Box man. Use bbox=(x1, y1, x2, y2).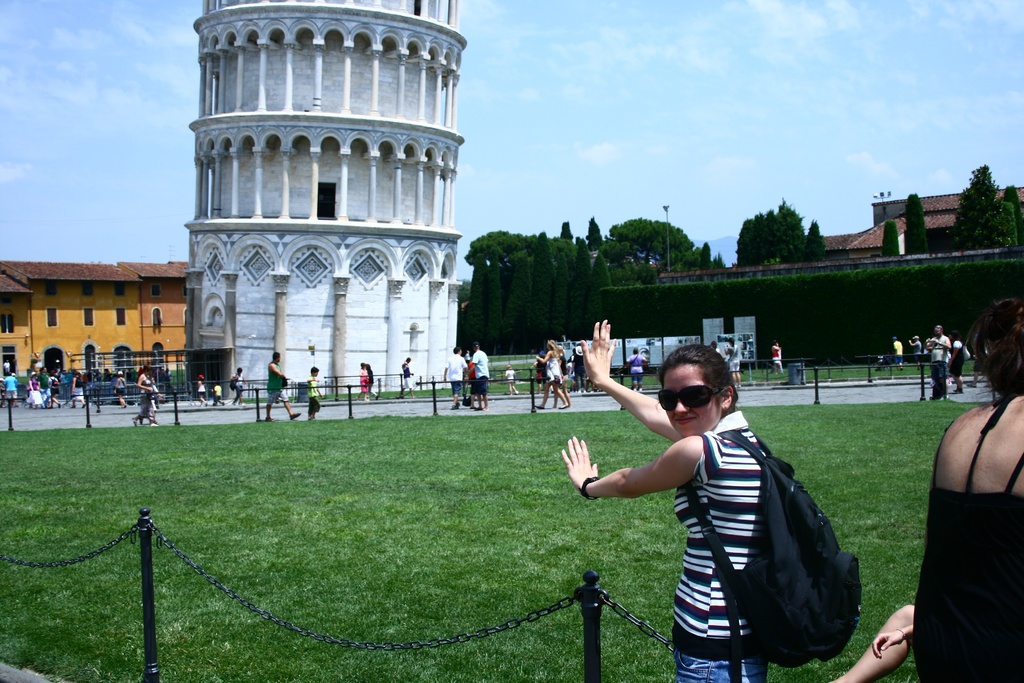
bbox=(892, 338, 904, 371).
